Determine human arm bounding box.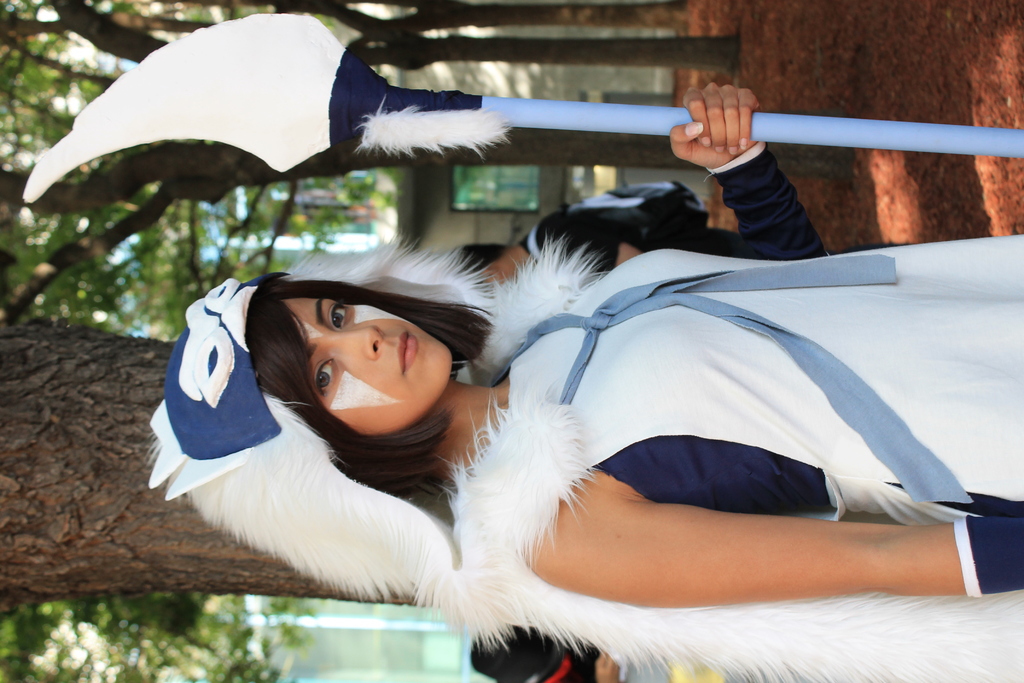
Determined: [left=514, top=473, right=1023, bottom=607].
